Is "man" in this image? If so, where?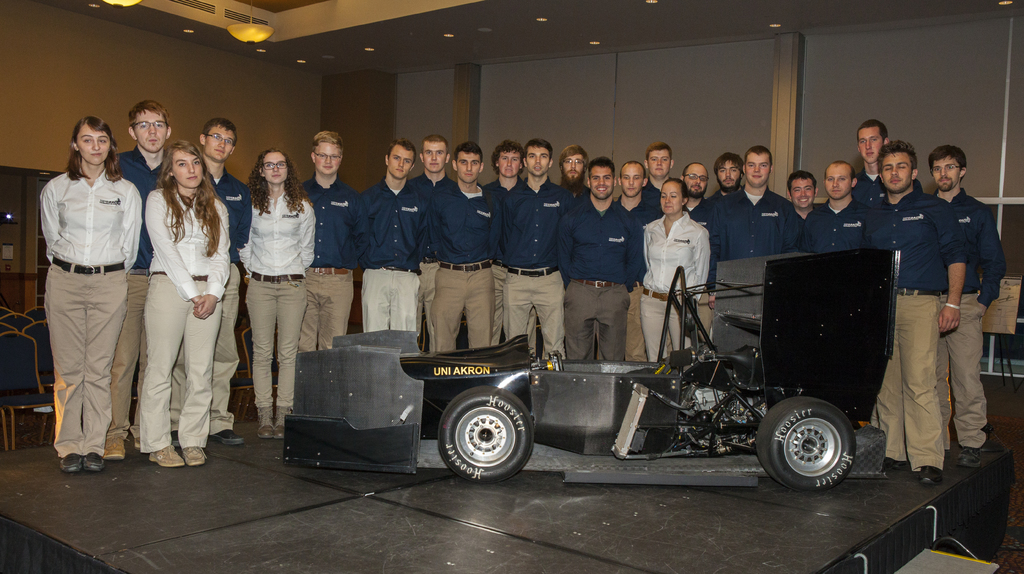
Yes, at Rect(110, 102, 184, 463).
